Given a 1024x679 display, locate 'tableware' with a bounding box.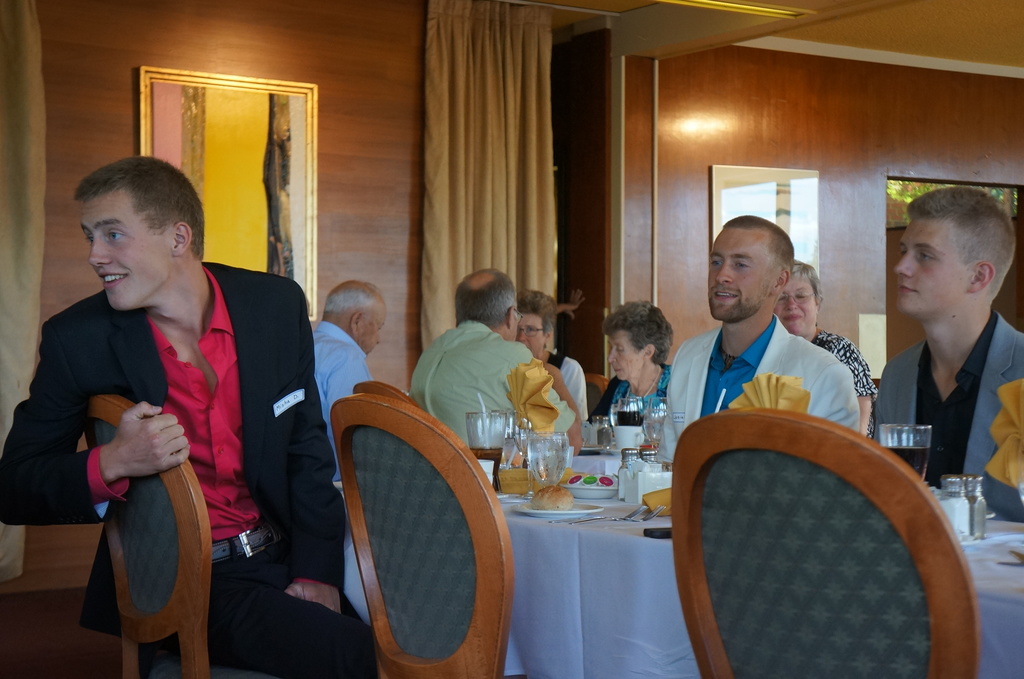
Located: x1=619, y1=449, x2=644, y2=498.
